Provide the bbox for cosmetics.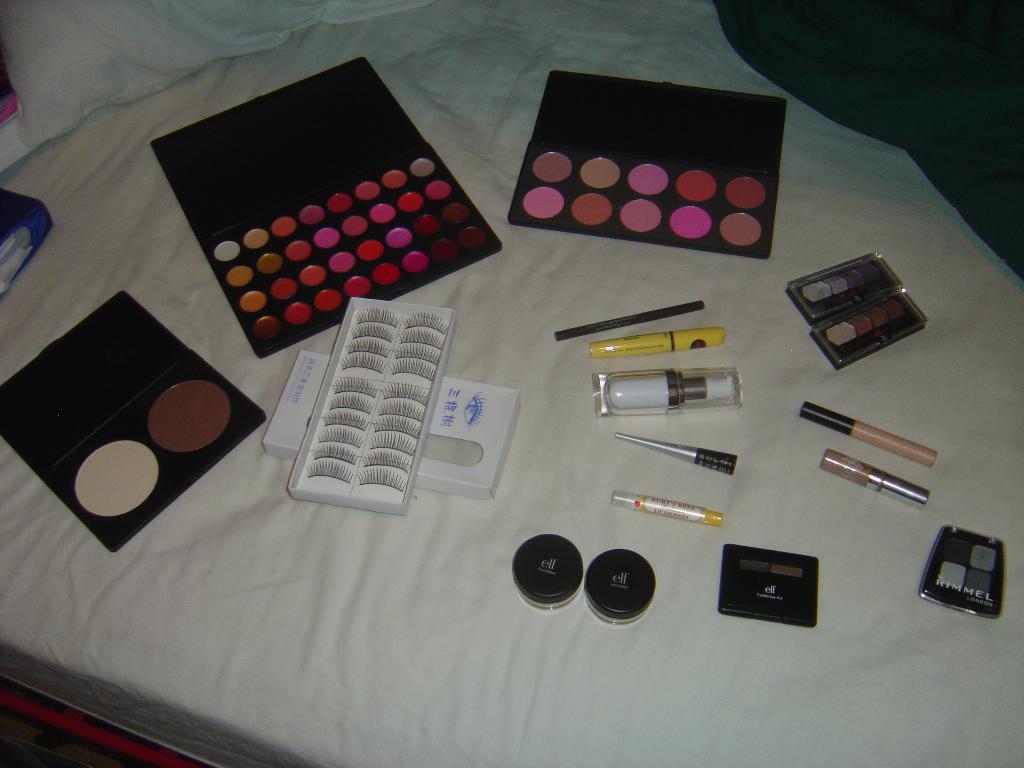
341/211/367/237.
